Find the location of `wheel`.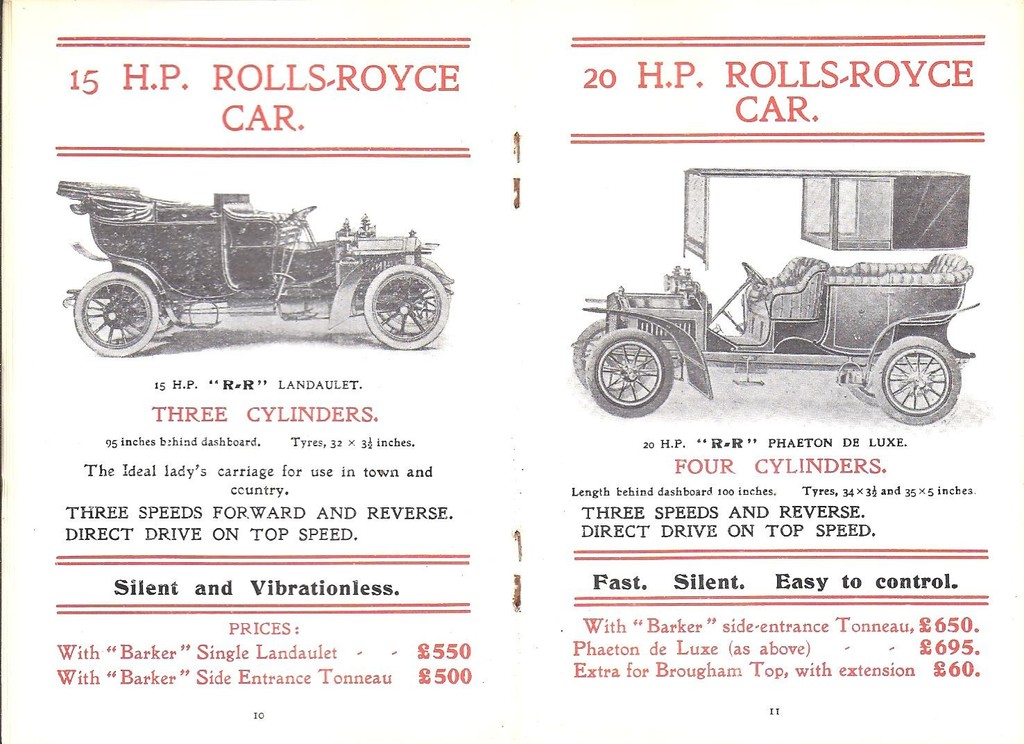
Location: 886/323/970/416.
